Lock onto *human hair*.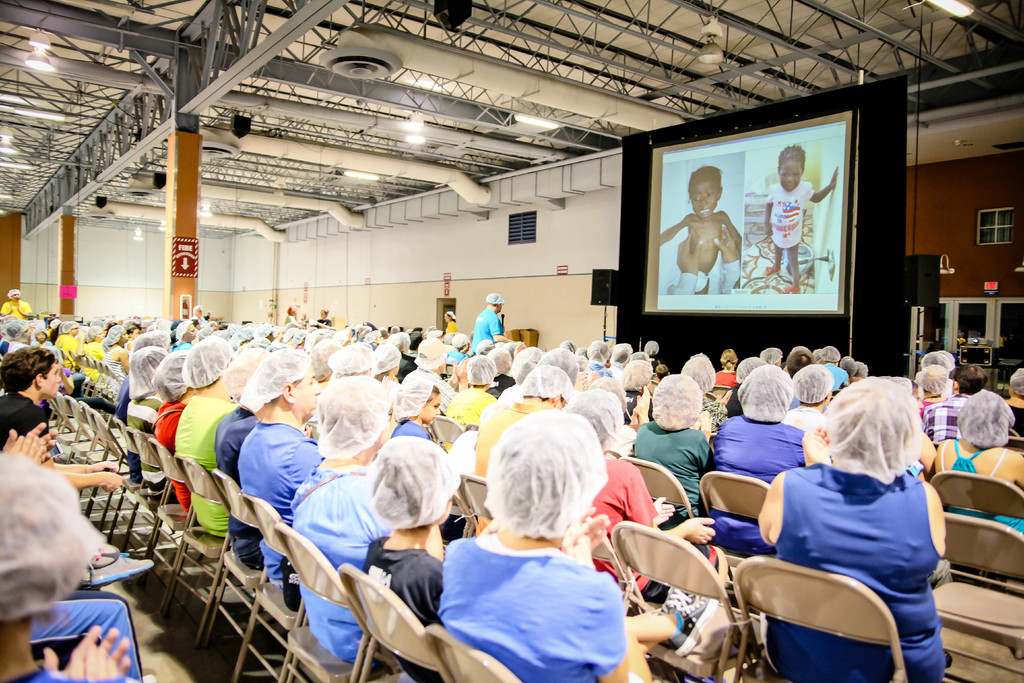
Locked: x1=0 y1=347 x2=55 y2=389.
